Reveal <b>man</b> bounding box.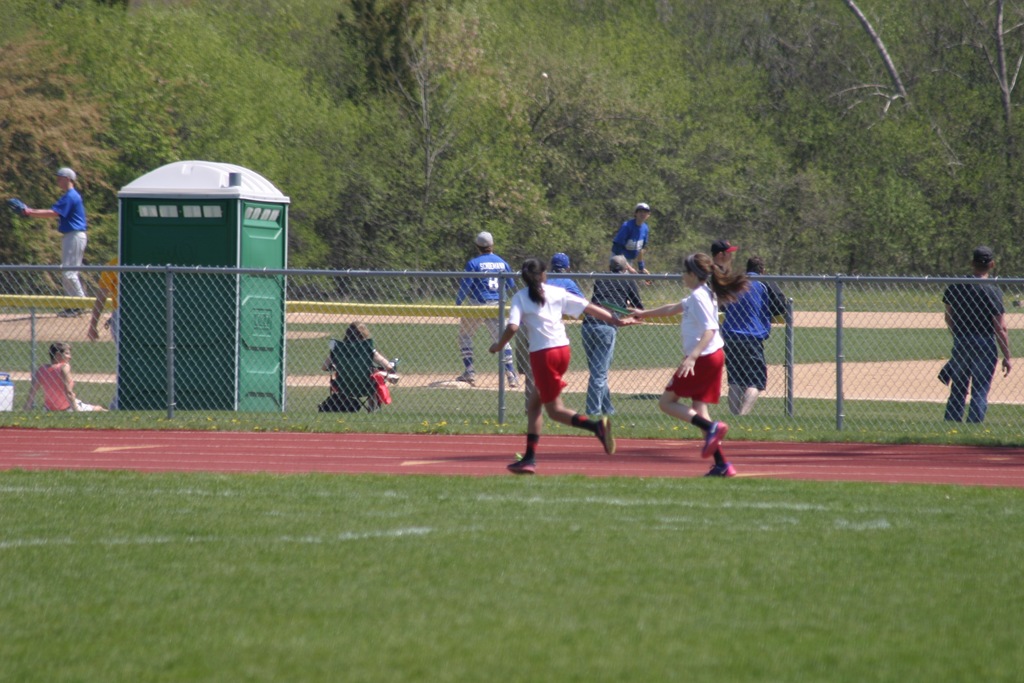
Revealed: 934:245:1011:425.
